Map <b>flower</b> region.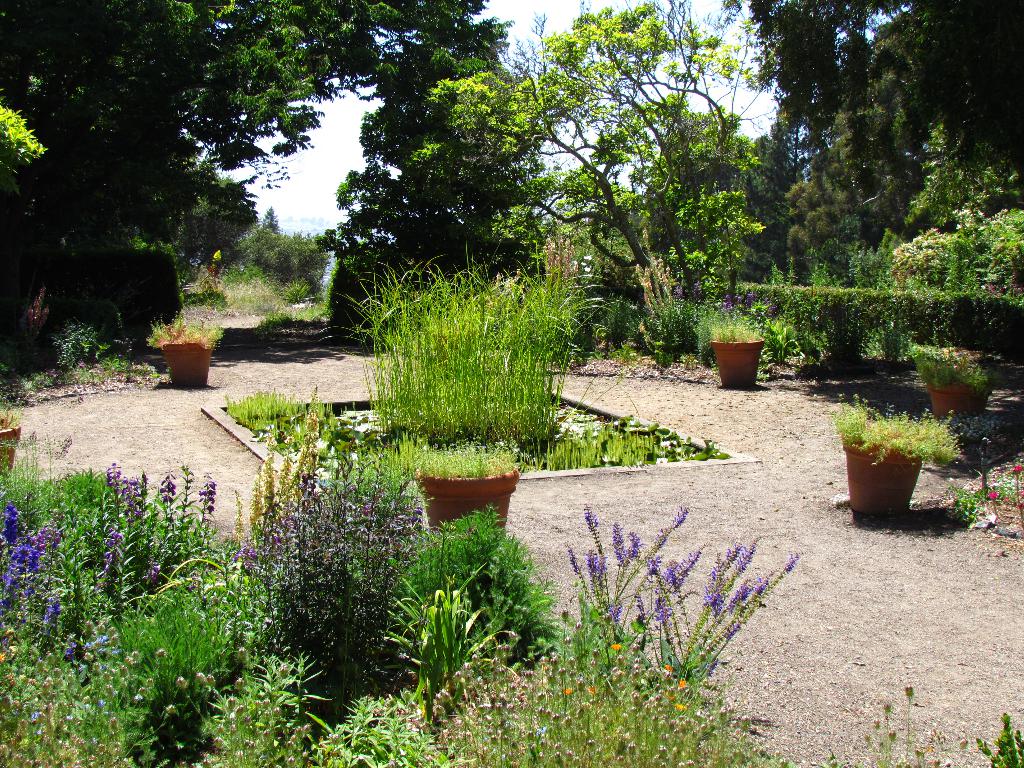
Mapped to l=665, t=664, r=675, b=671.
